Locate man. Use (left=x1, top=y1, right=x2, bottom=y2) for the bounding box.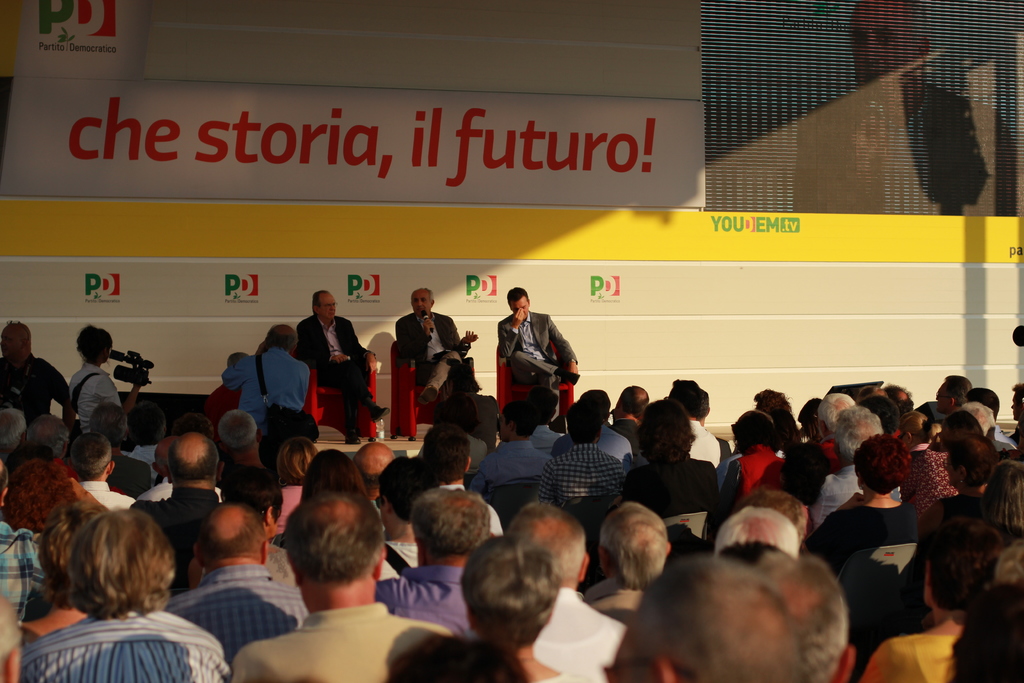
(left=814, top=407, right=903, bottom=527).
